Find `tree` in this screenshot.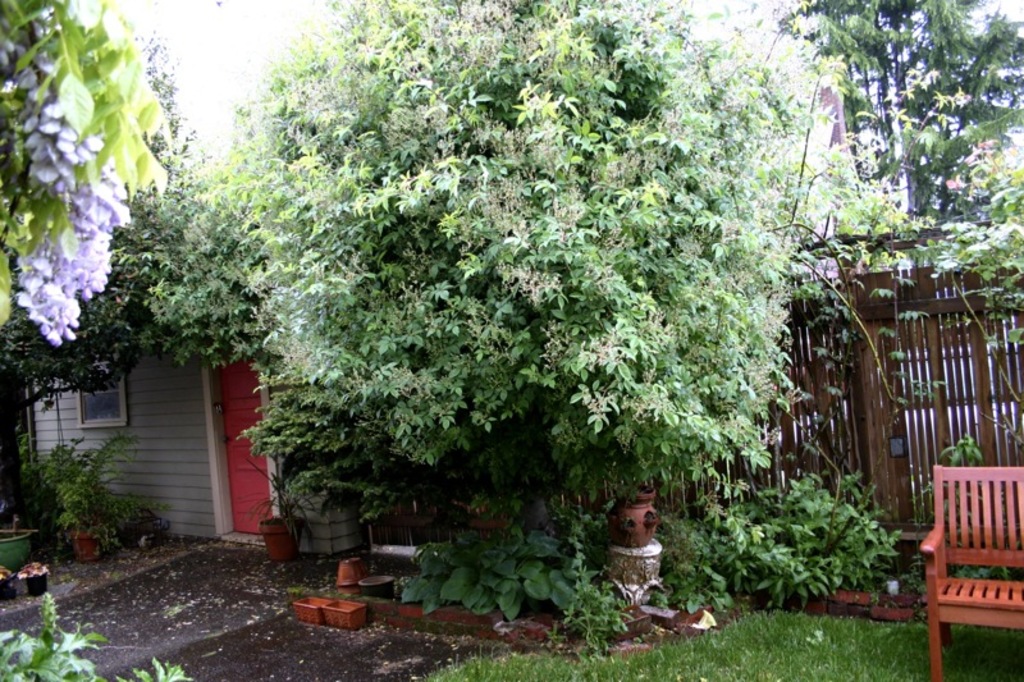
The bounding box for `tree` is l=765, t=0, r=1023, b=225.
